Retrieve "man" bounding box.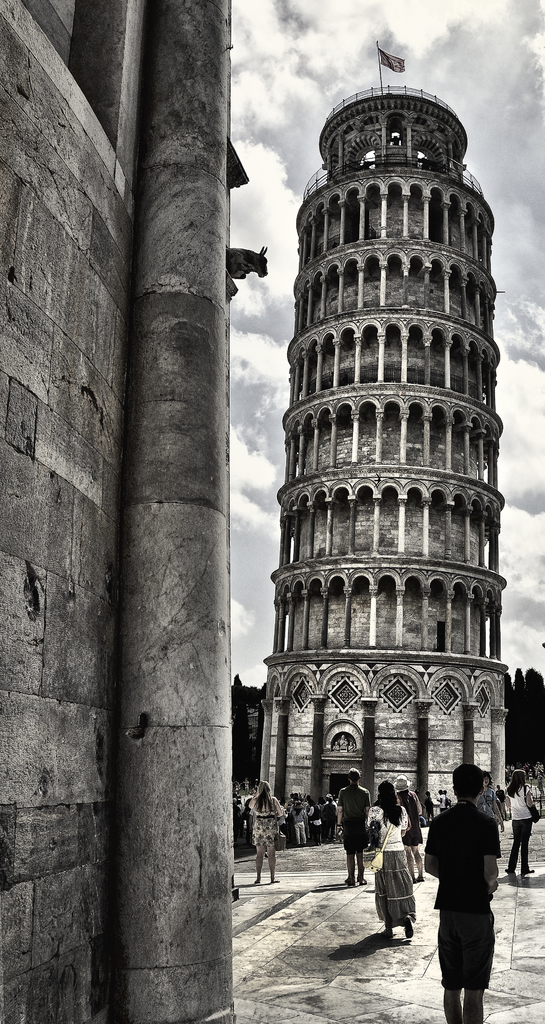
Bounding box: 412 758 496 1023.
